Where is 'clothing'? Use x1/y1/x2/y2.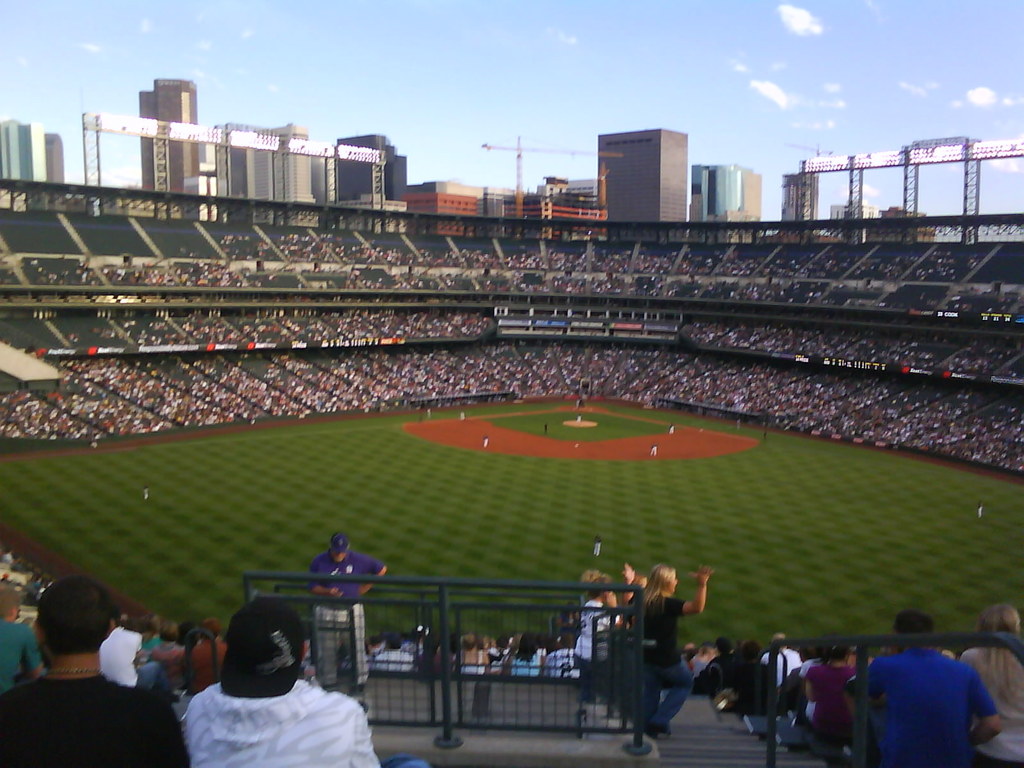
968/638/1023/764.
